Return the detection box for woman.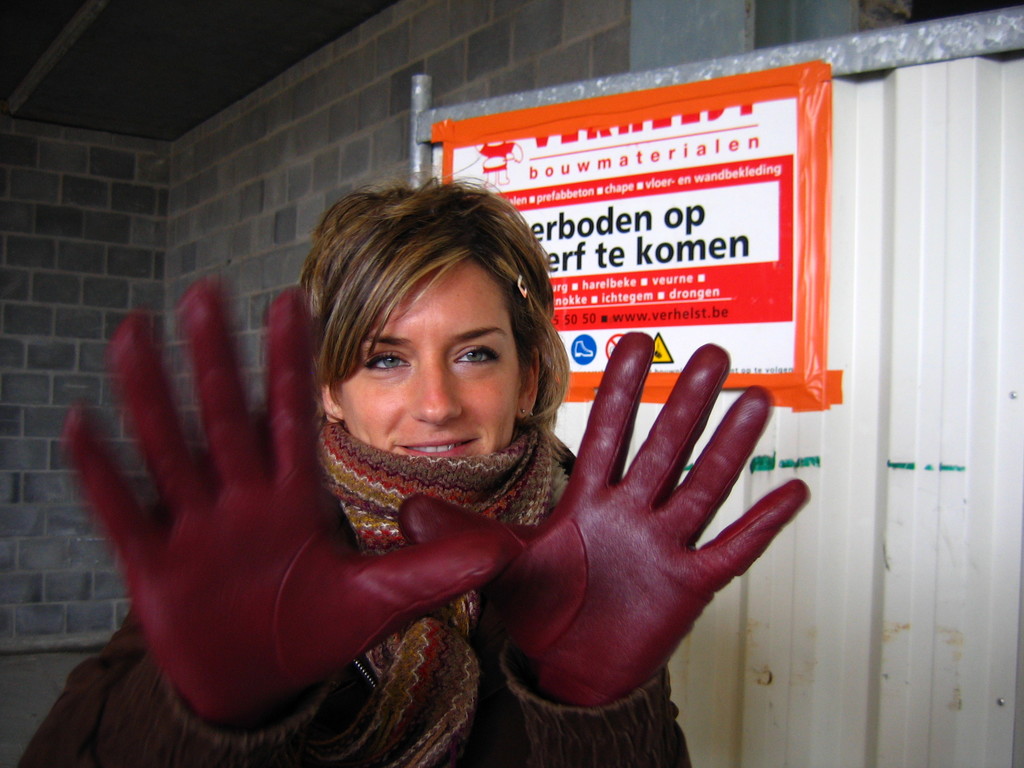
bbox=(124, 154, 716, 767).
